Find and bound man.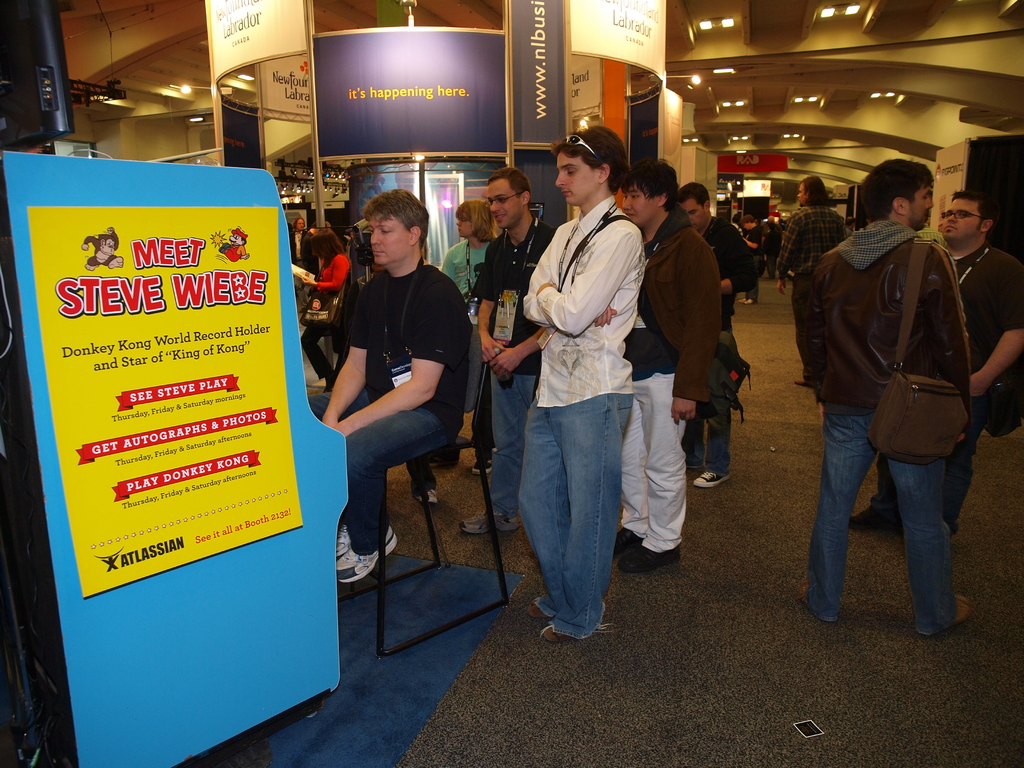
Bound: bbox(608, 159, 721, 577).
